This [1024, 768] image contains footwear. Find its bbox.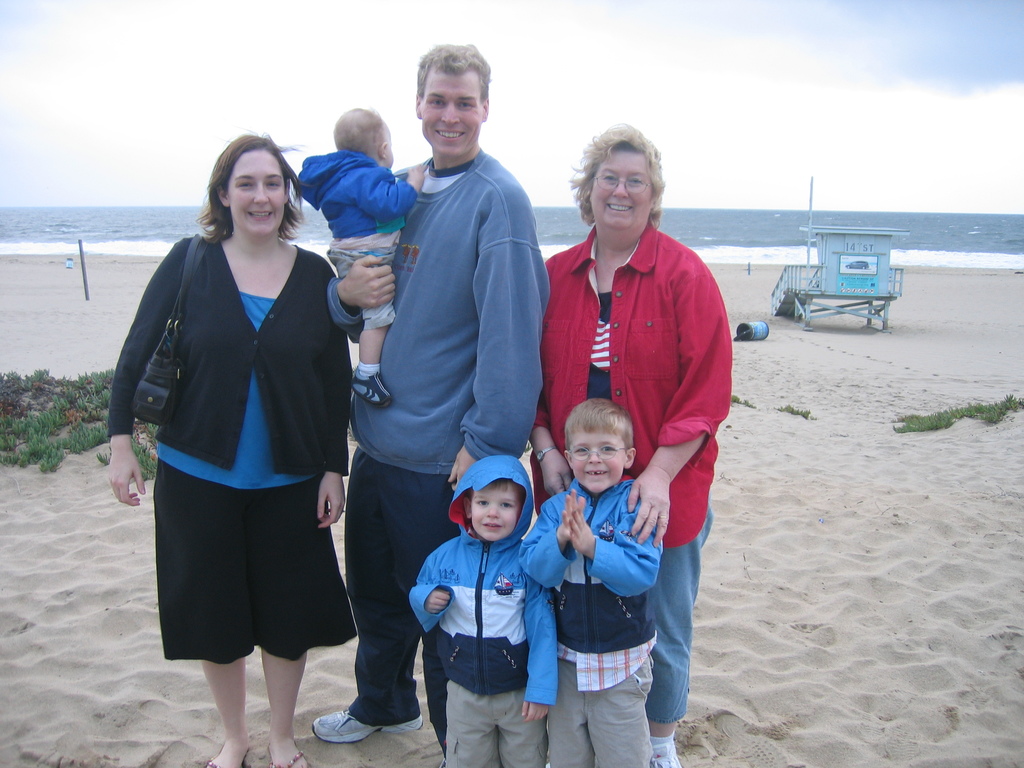
[306, 708, 419, 750].
